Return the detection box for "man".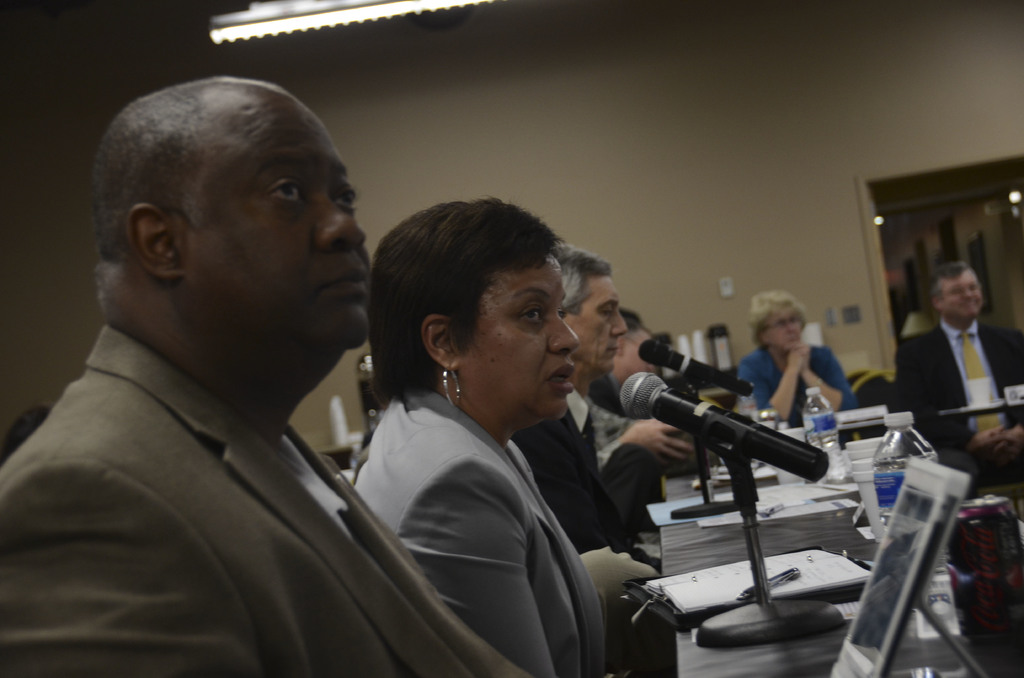
locate(879, 262, 1023, 471).
